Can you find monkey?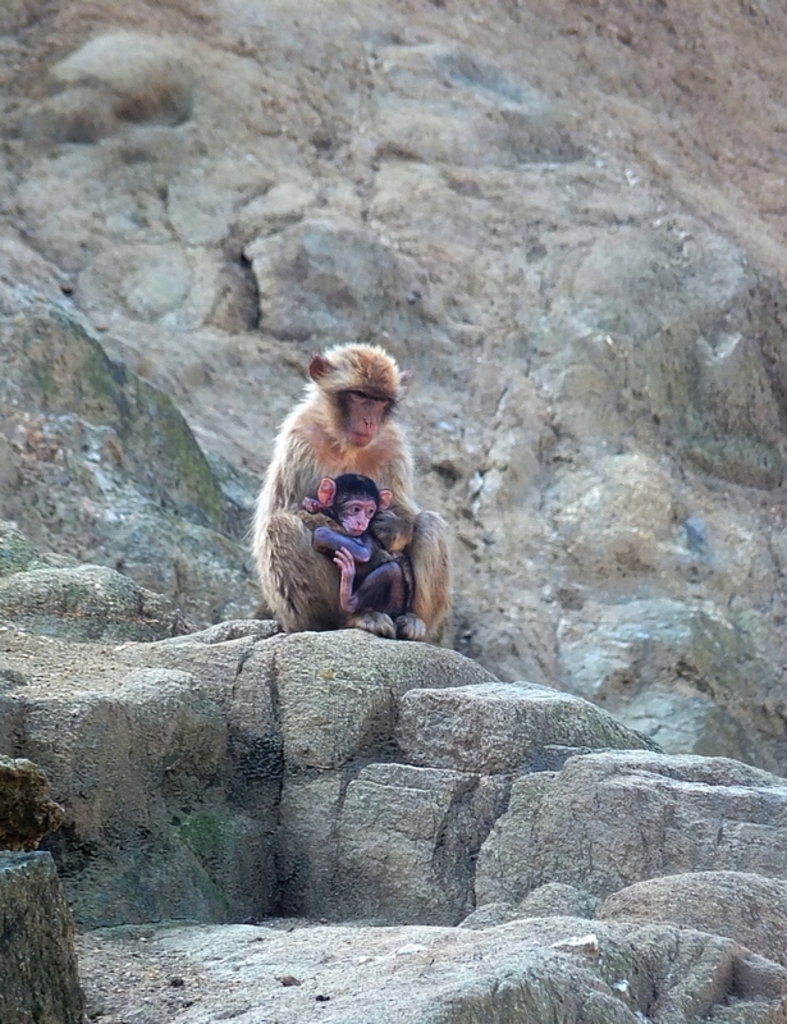
Yes, bounding box: <region>305, 468, 411, 612</region>.
